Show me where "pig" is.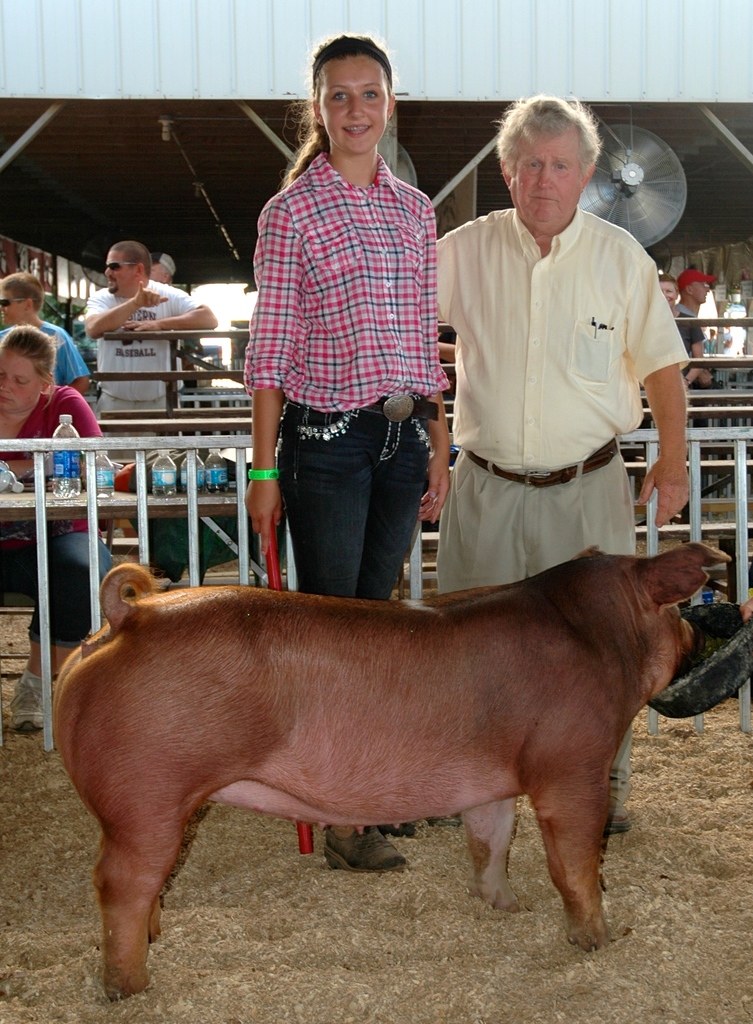
"pig" is at (52, 543, 731, 1000).
